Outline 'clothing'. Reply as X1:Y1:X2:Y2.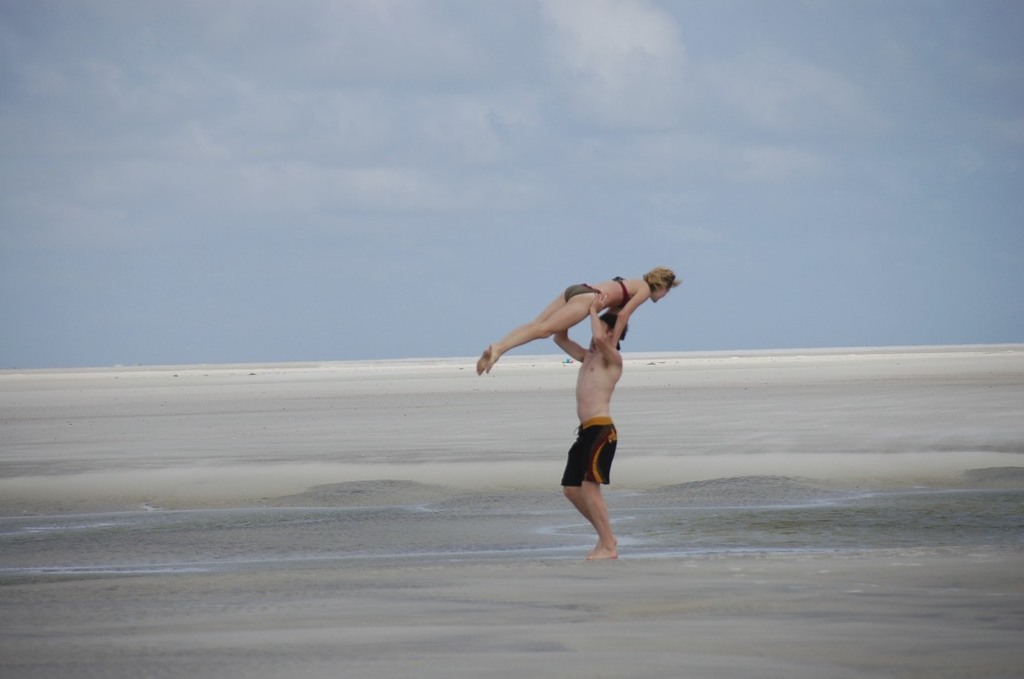
566:286:602:295.
